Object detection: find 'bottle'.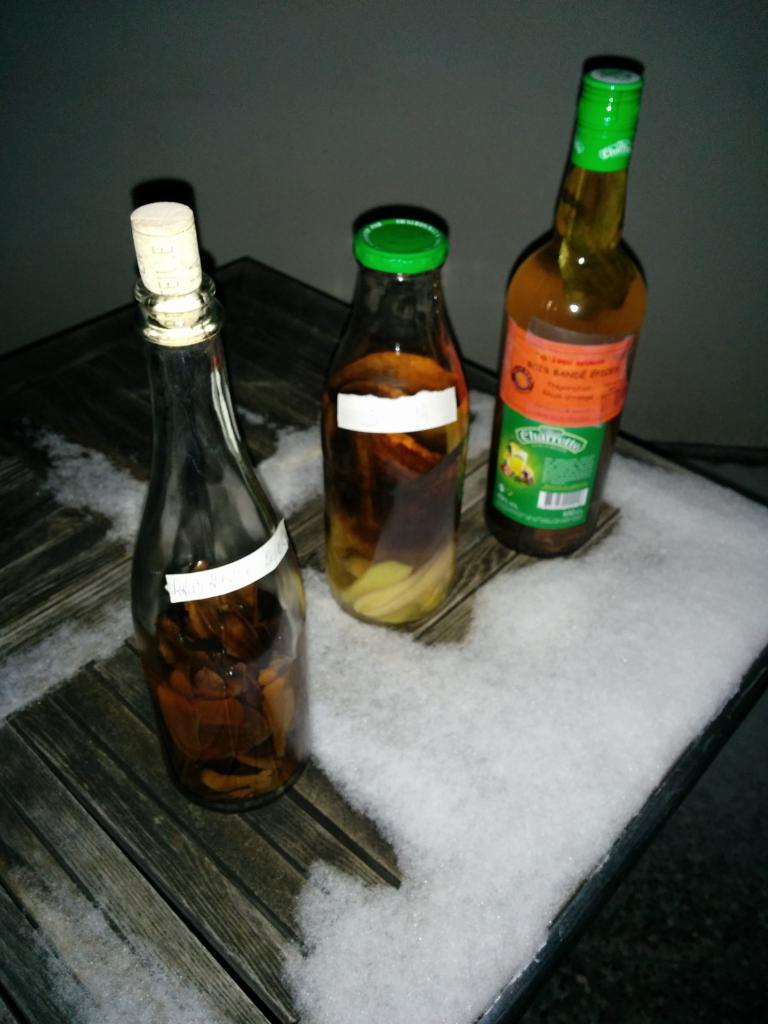
box(486, 47, 664, 554).
